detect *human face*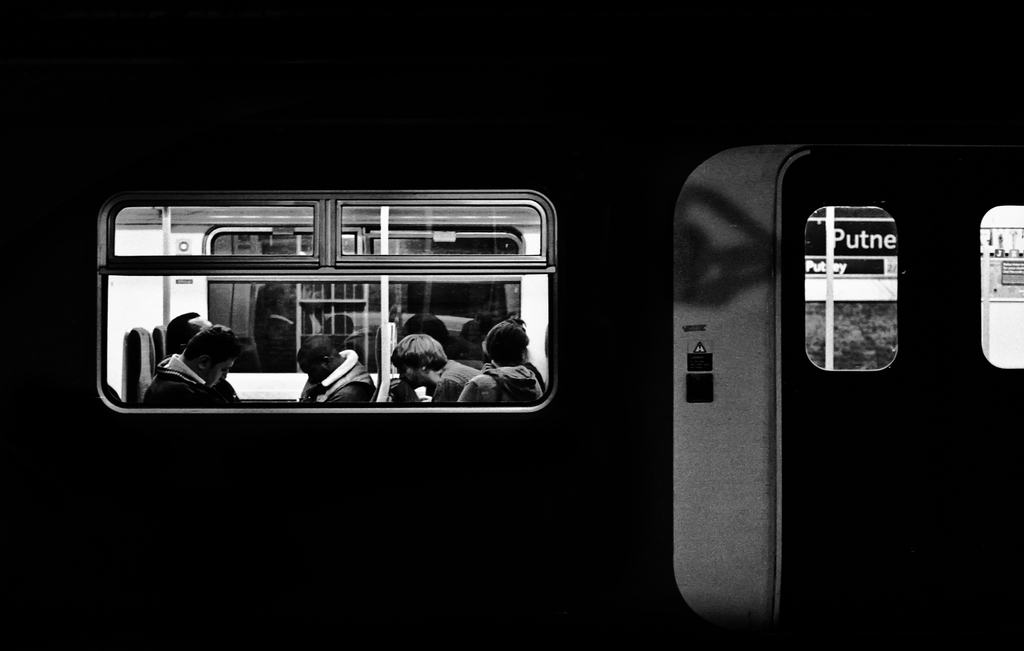
[left=207, top=349, right=238, bottom=387]
